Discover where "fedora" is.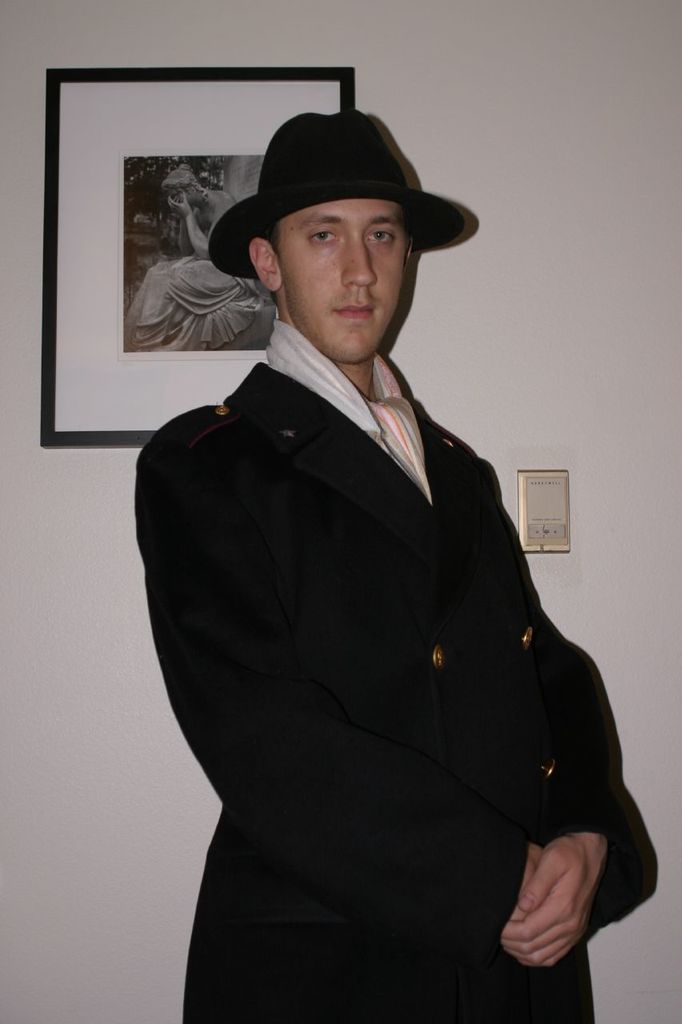
Discovered at detection(209, 106, 464, 284).
